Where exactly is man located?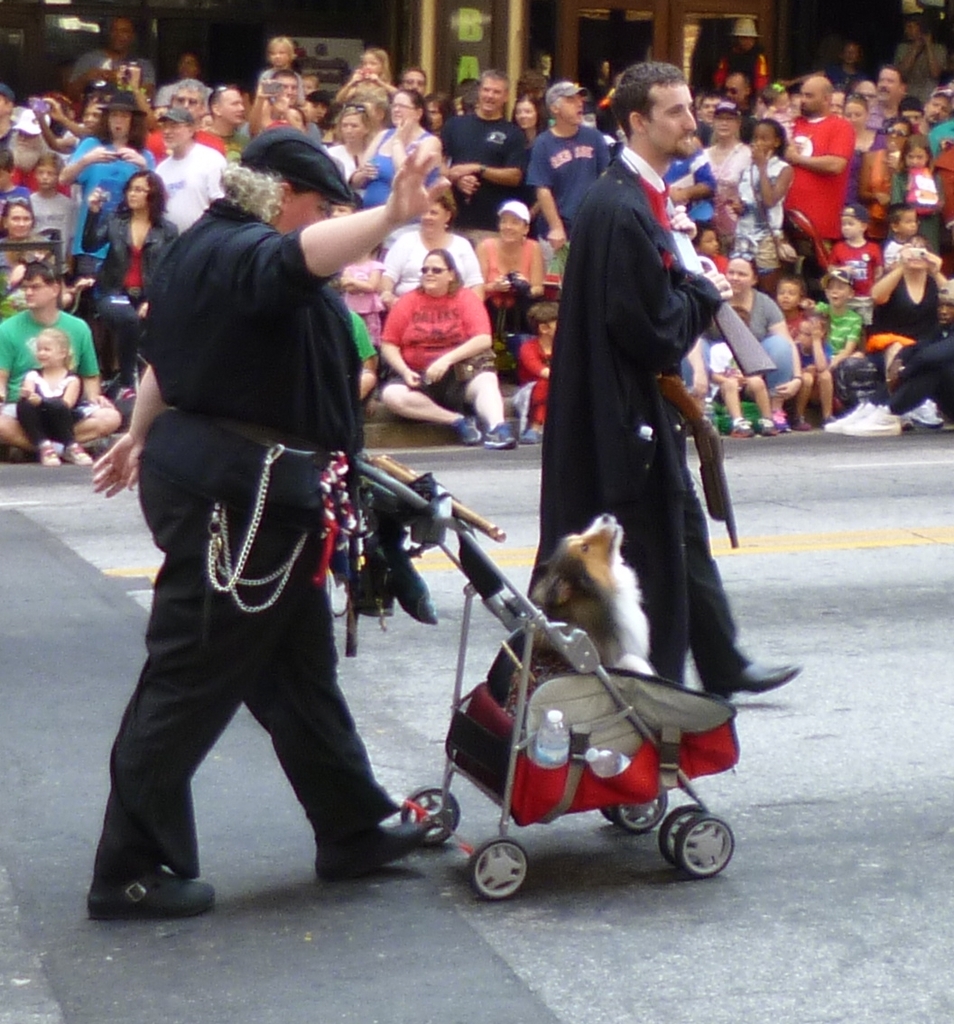
Its bounding box is {"x1": 153, "y1": 108, "x2": 226, "y2": 230}.
